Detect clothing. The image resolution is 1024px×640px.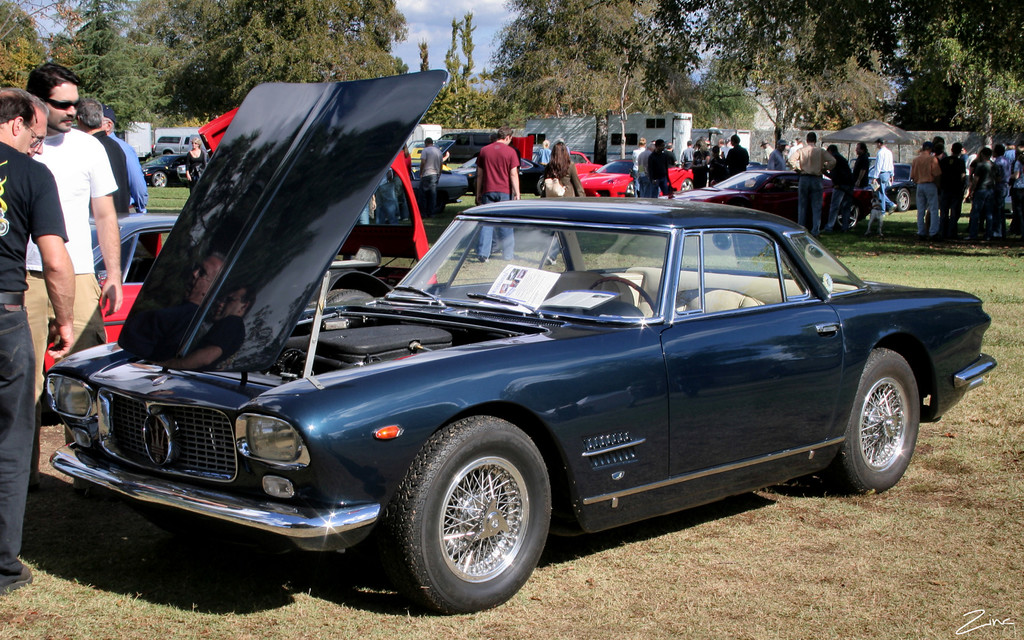
bbox(419, 140, 441, 214).
